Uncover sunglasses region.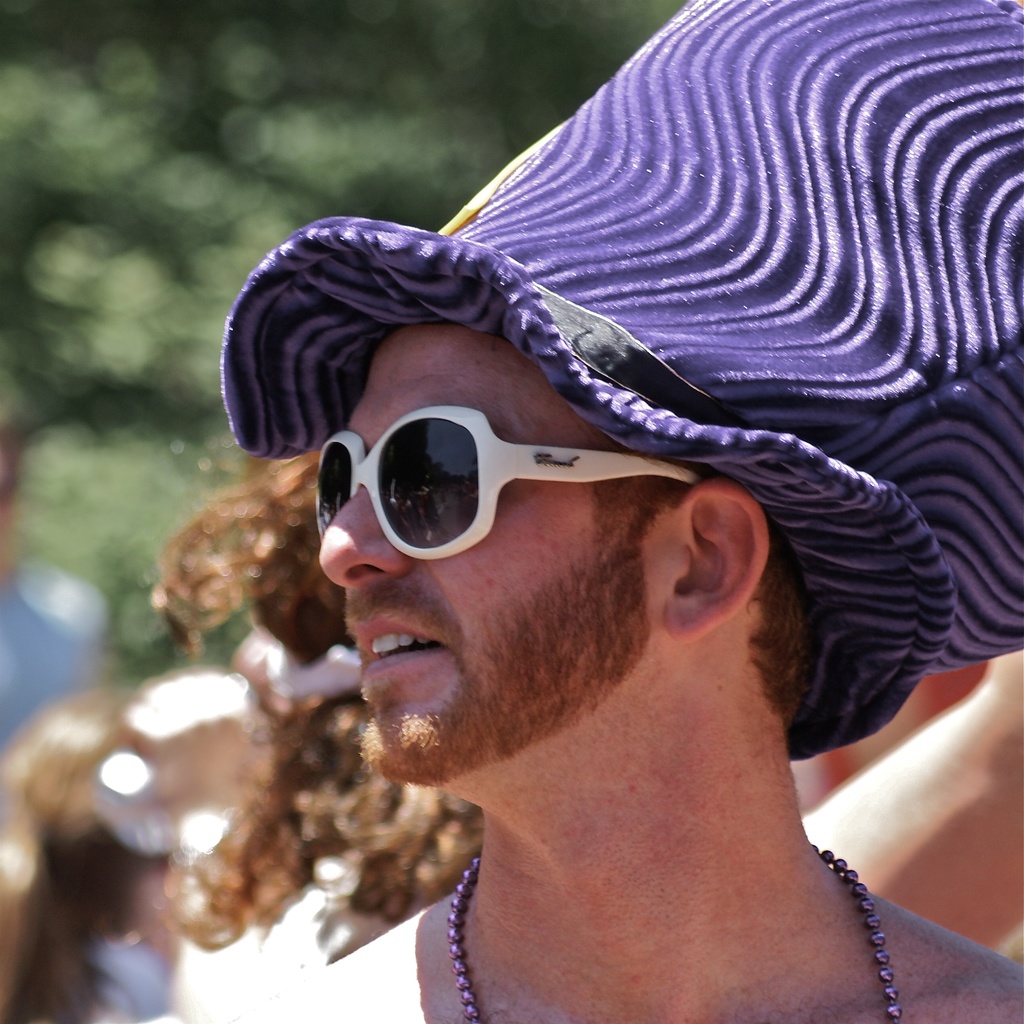
Uncovered: {"left": 317, "top": 408, "right": 702, "bottom": 564}.
